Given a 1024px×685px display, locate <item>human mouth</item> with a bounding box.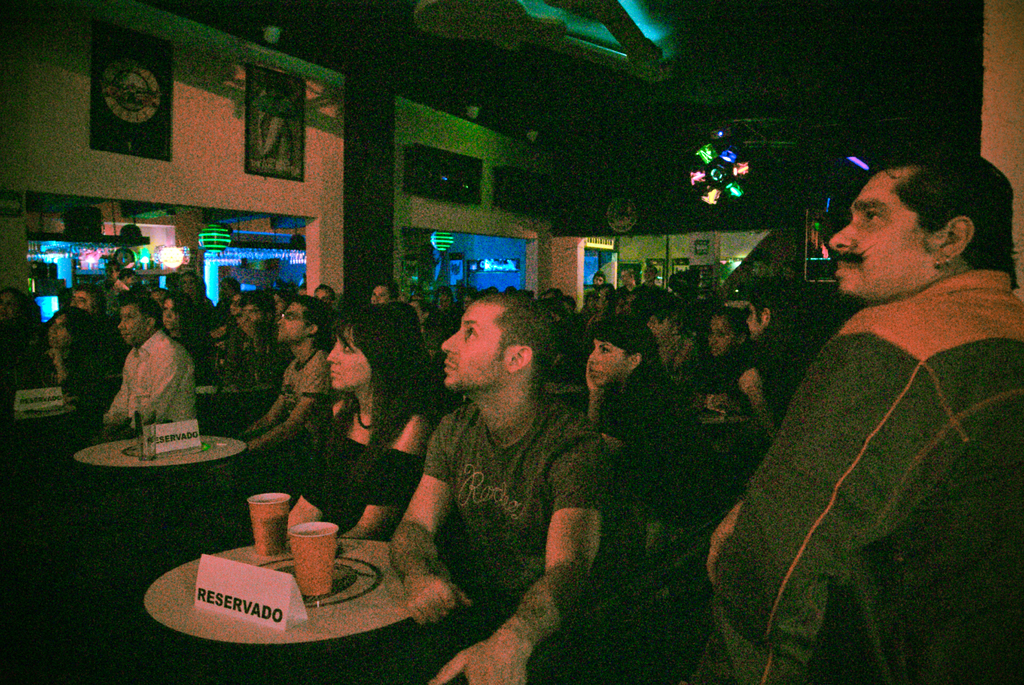
Located: 118, 332, 133, 340.
